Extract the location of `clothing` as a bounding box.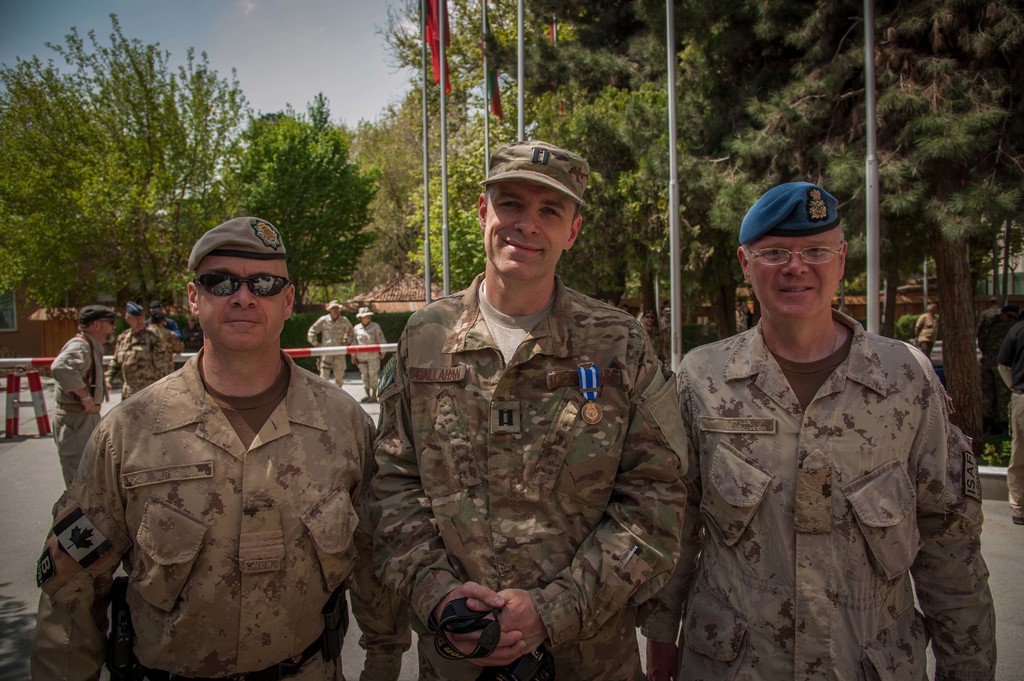
<box>304,316,354,391</box>.
